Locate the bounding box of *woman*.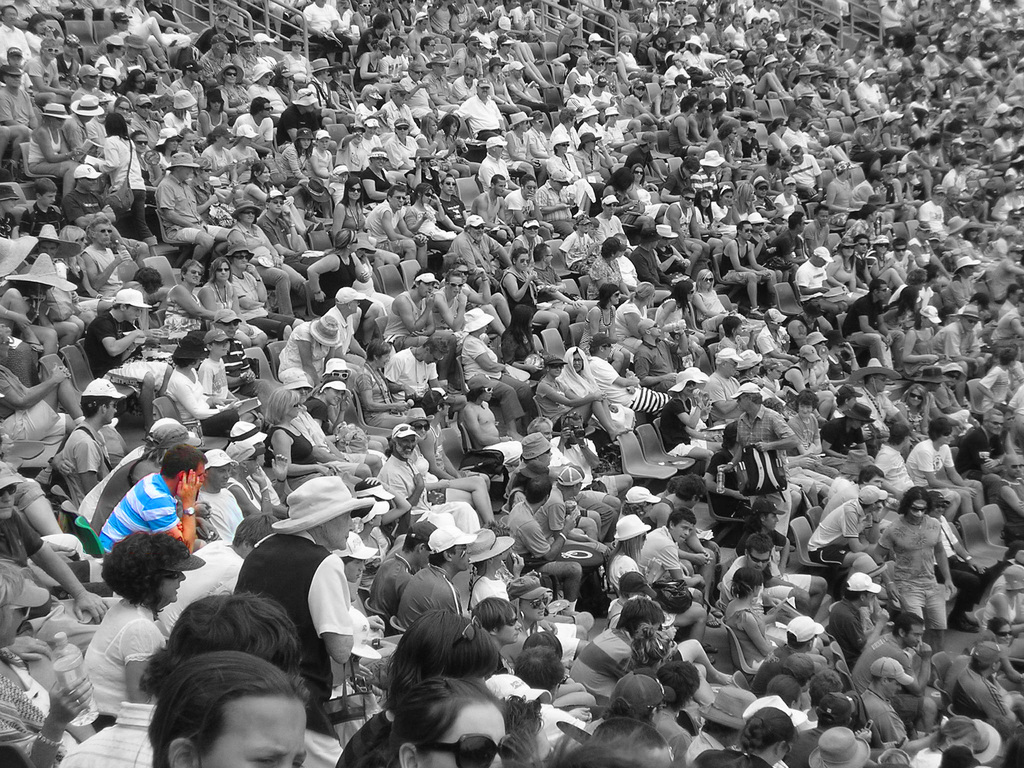
Bounding box: box=[265, 387, 370, 492].
